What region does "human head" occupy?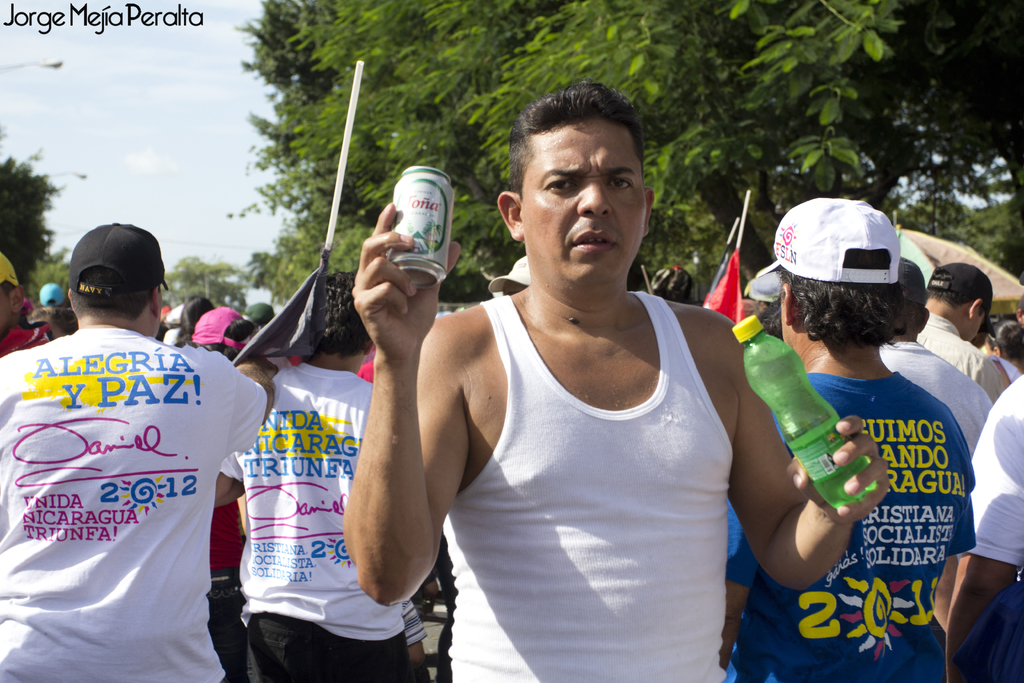
pyautogui.locateOnScreen(56, 220, 173, 336).
